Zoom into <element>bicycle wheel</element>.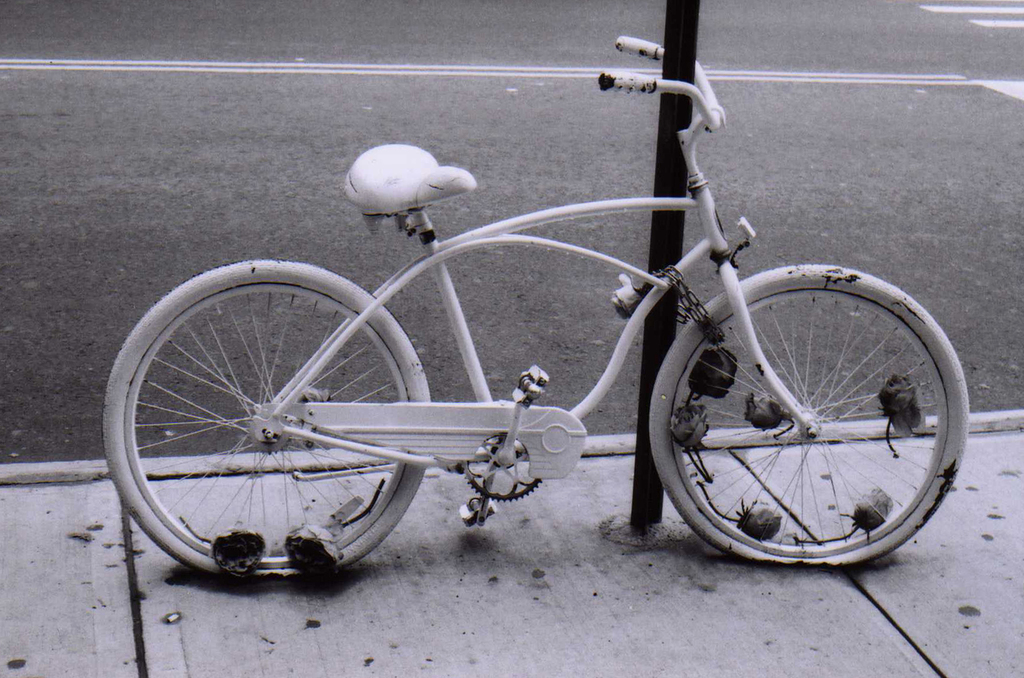
Zoom target: 645 263 970 567.
